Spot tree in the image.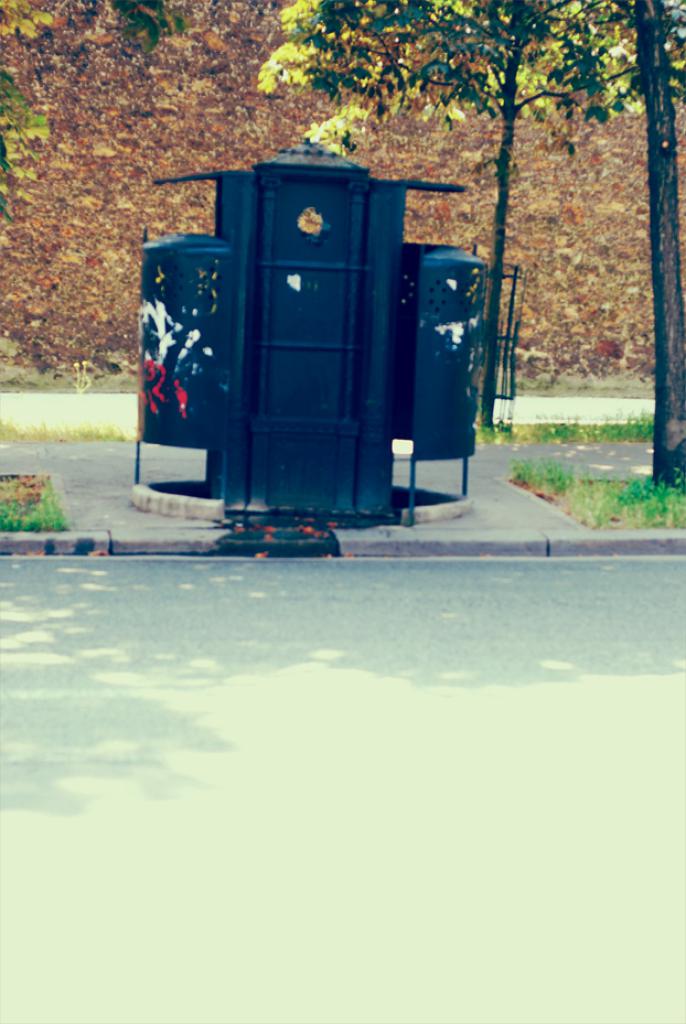
tree found at box(243, 0, 685, 428).
